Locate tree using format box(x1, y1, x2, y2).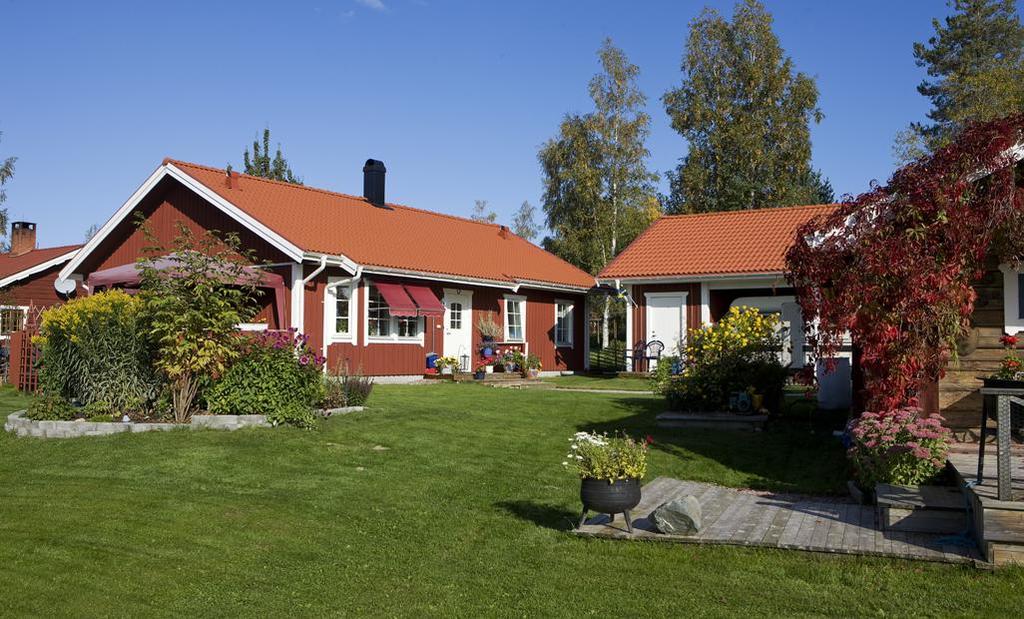
box(471, 198, 495, 222).
